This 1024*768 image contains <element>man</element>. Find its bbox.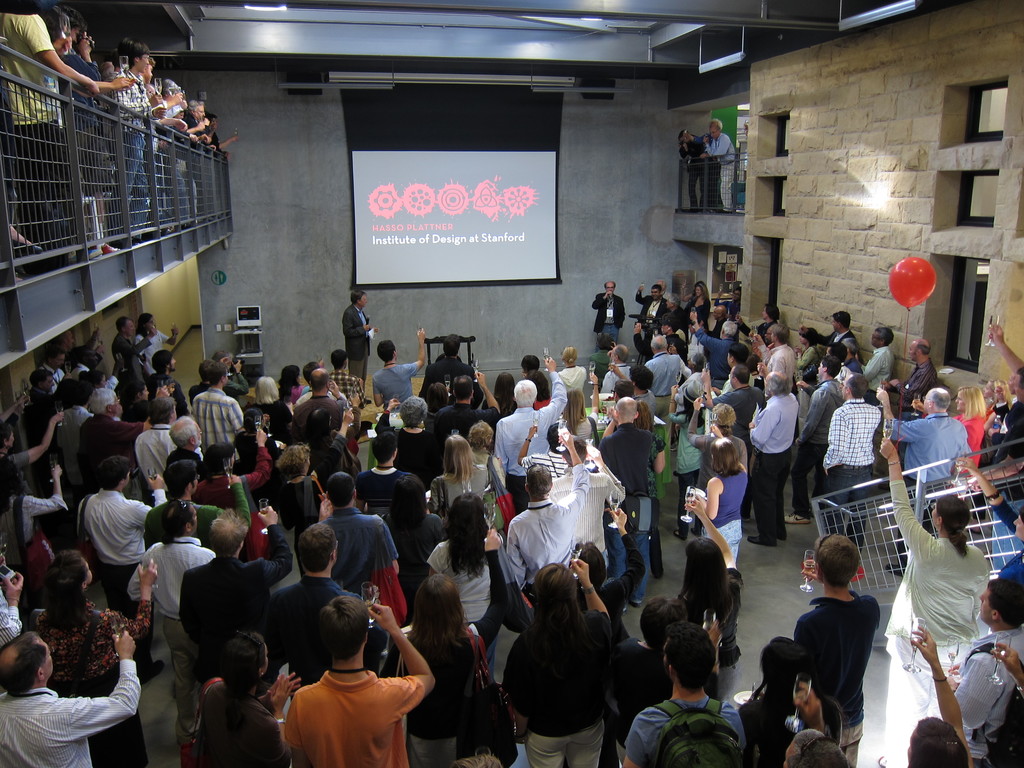
box(77, 456, 168, 676).
